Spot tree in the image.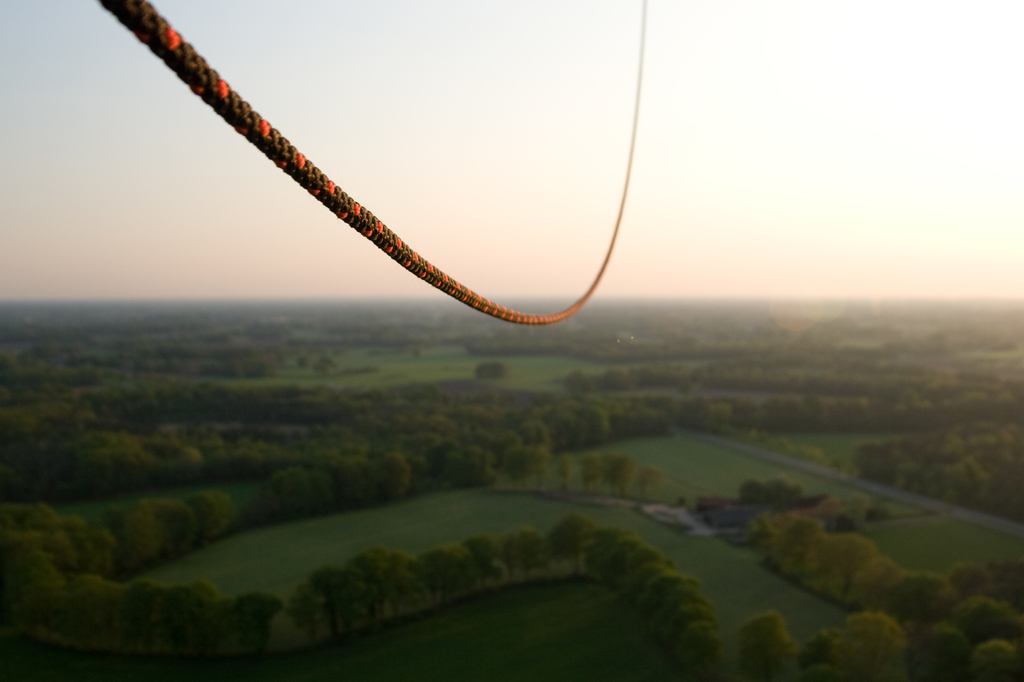
tree found at 463/532/504/581.
